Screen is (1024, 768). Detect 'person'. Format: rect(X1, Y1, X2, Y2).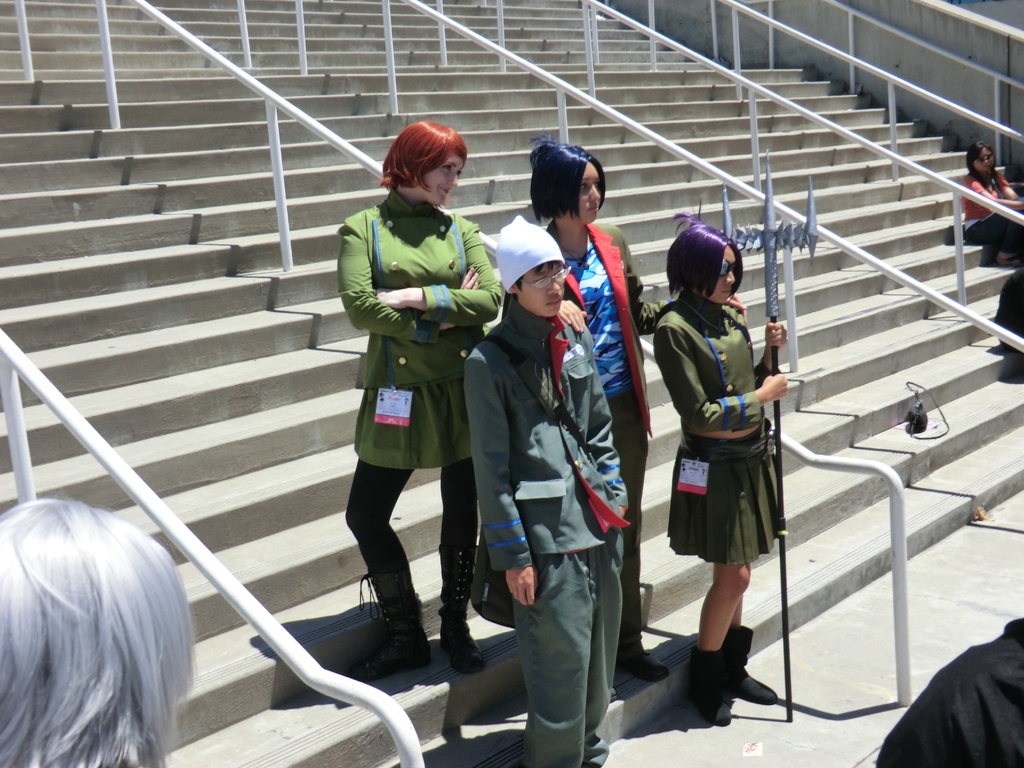
rect(525, 138, 749, 683).
